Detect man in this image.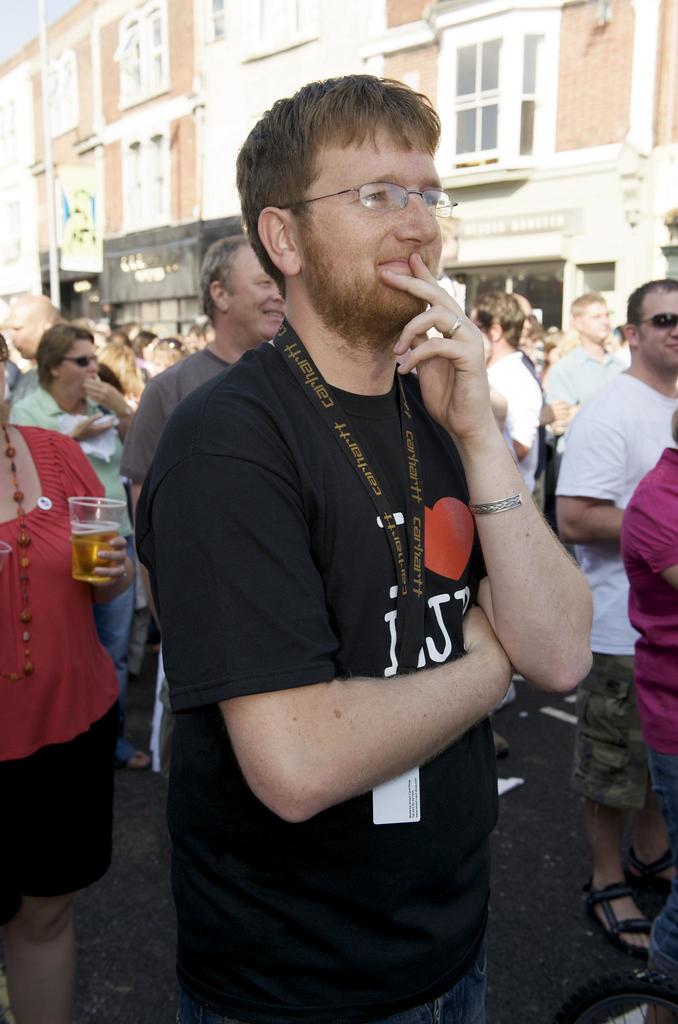
Detection: detection(0, 288, 65, 367).
